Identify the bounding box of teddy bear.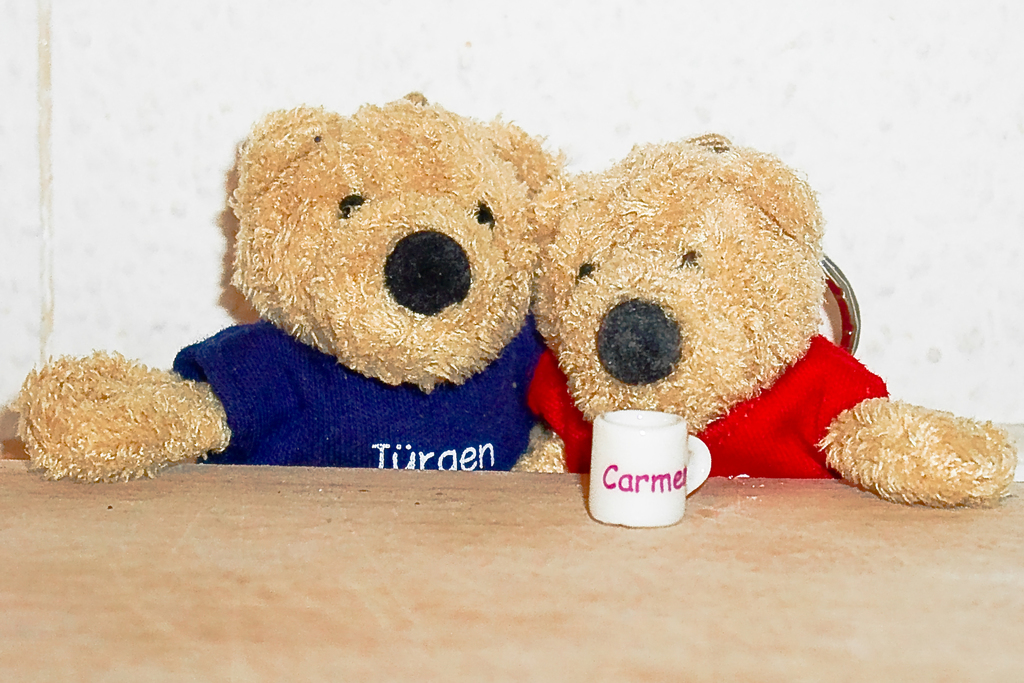
[x1=6, y1=93, x2=565, y2=484].
